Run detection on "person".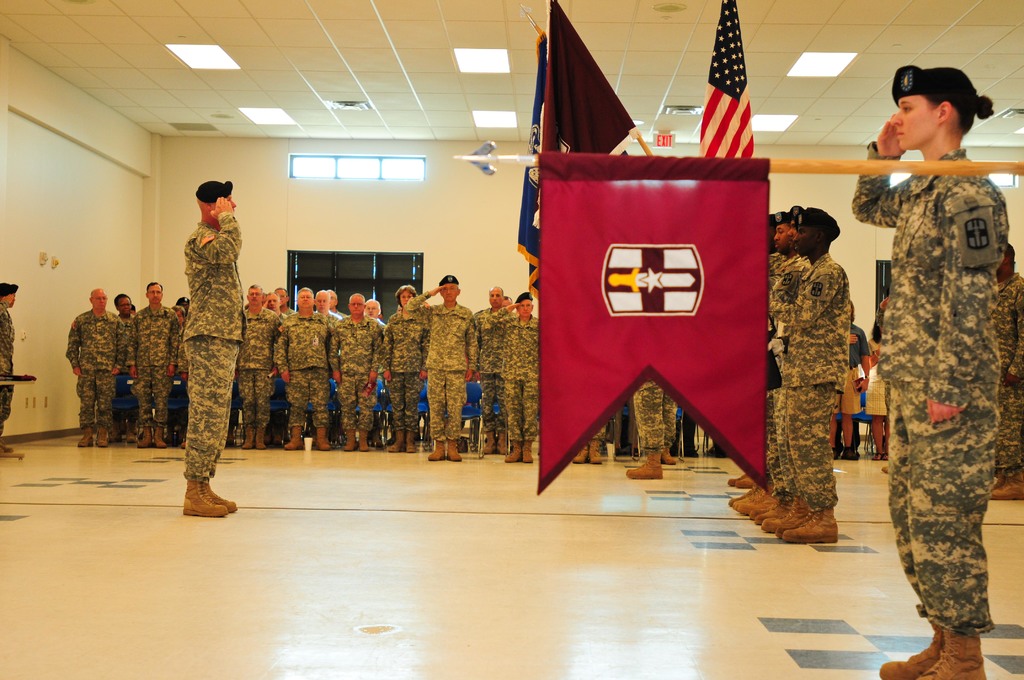
Result: 470/283/515/447.
